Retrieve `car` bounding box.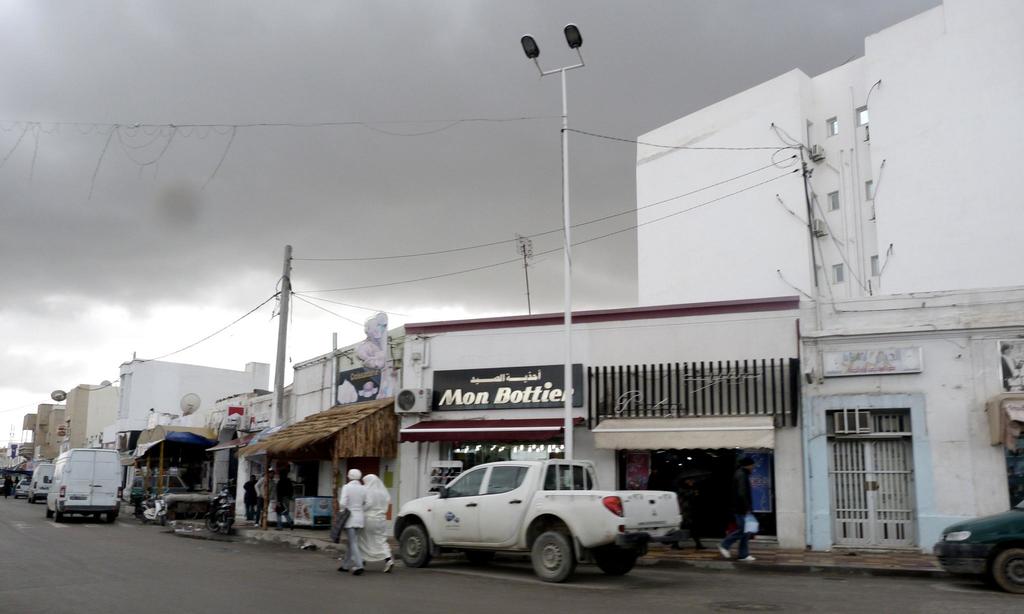
Bounding box: x1=385 y1=456 x2=679 y2=578.
